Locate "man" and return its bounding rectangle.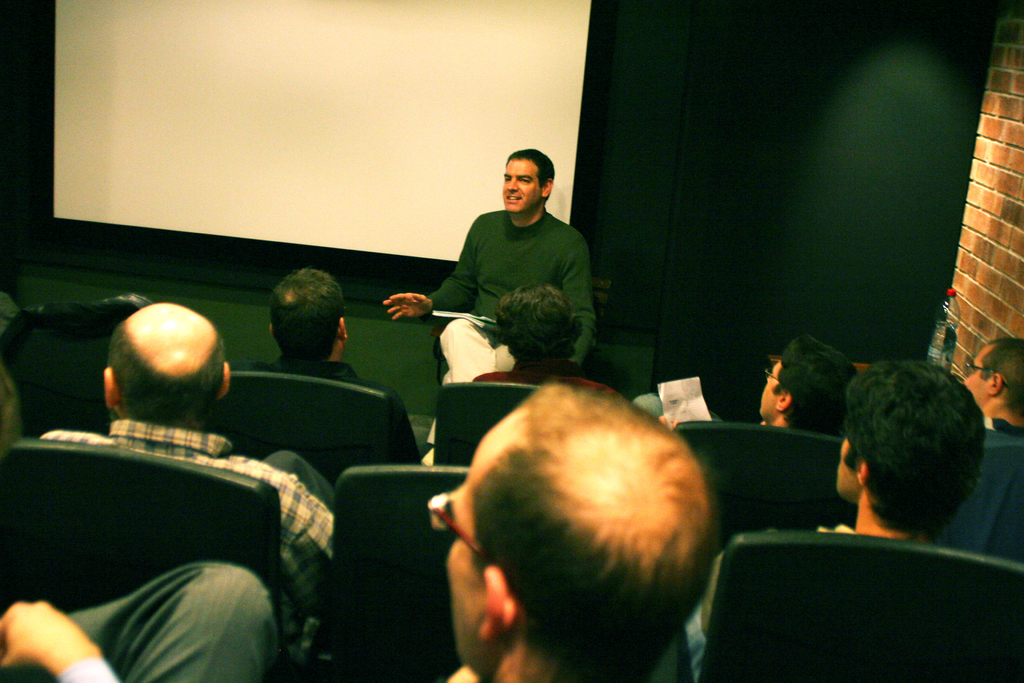
(x1=370, y1=144, x2=609, y2=382).
